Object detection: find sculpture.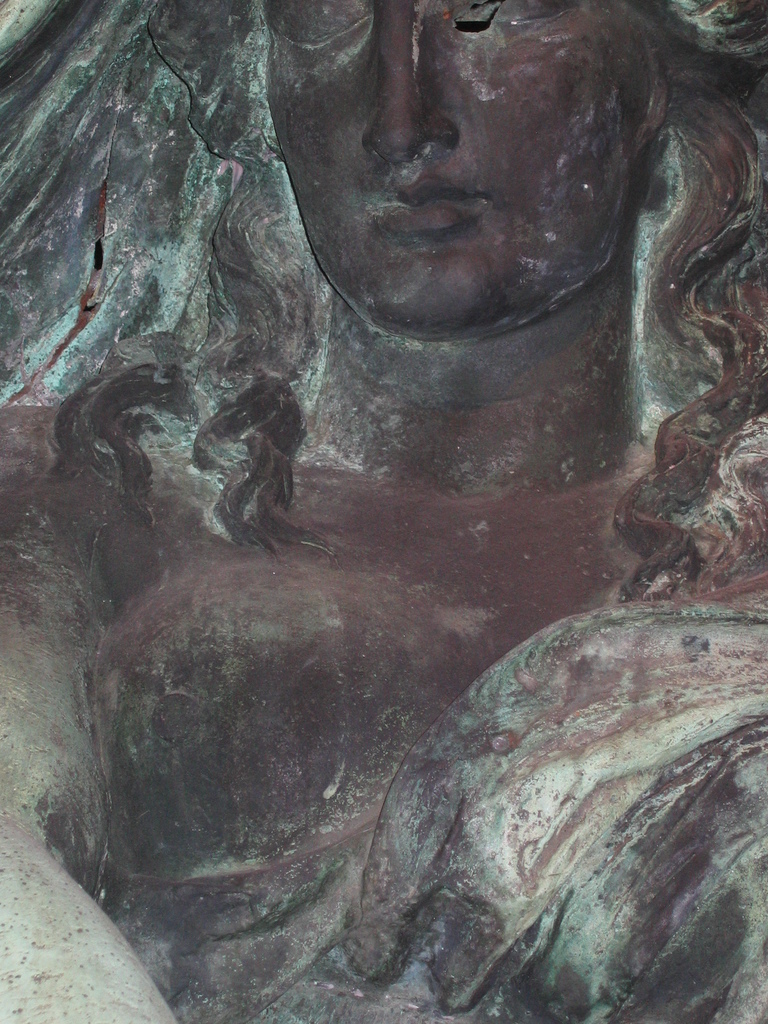
x1=0 y1=0 x2=767 y2=1023.
